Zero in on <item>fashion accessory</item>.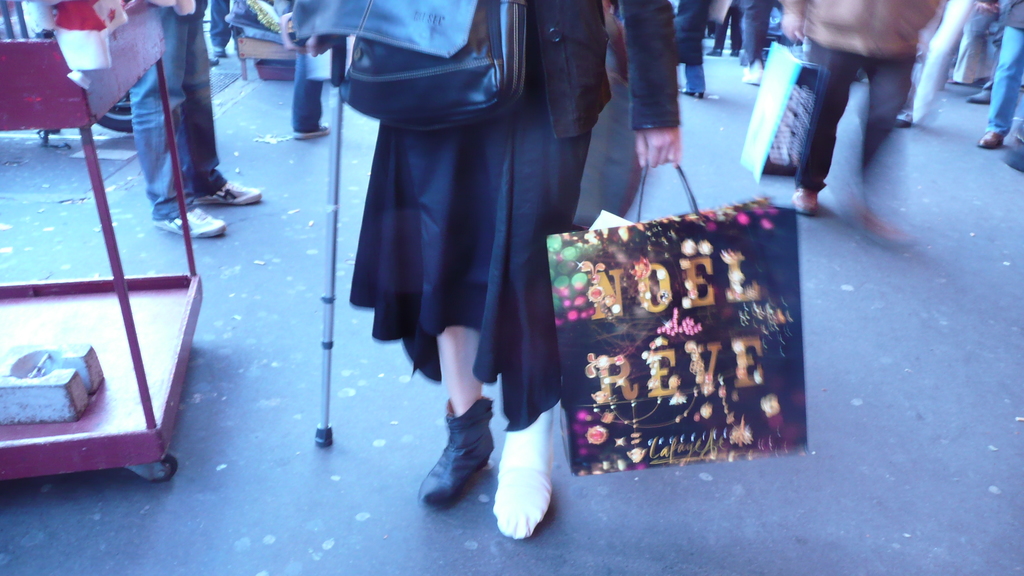
Zeroed in: detection(737, 42, 814, 183).
